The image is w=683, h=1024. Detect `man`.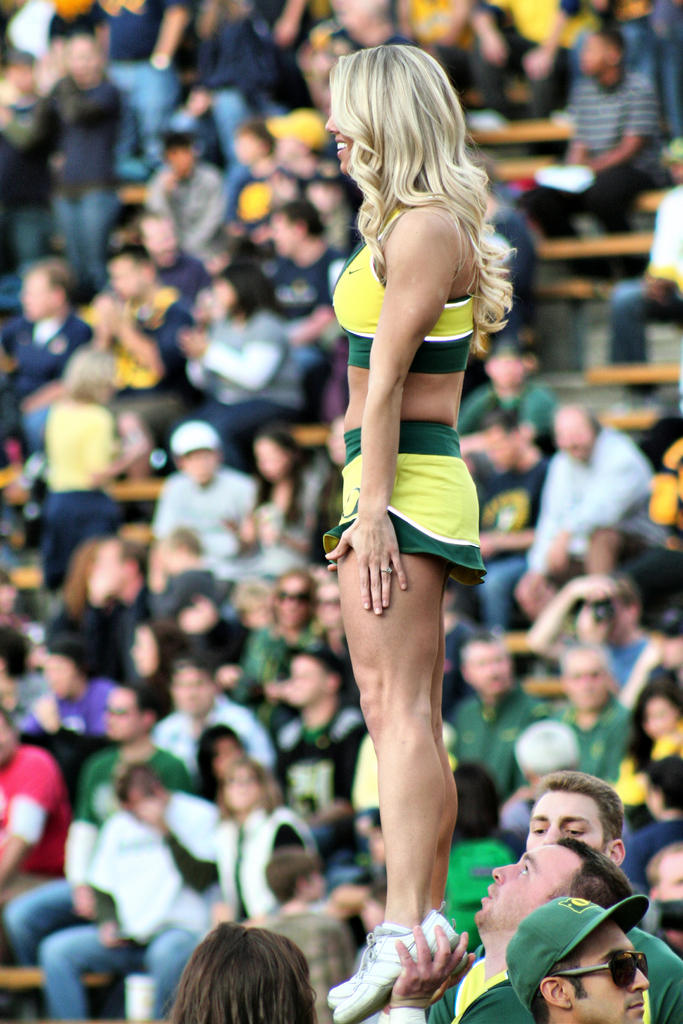
Detection: BBox(623, 613, 682, 706).
